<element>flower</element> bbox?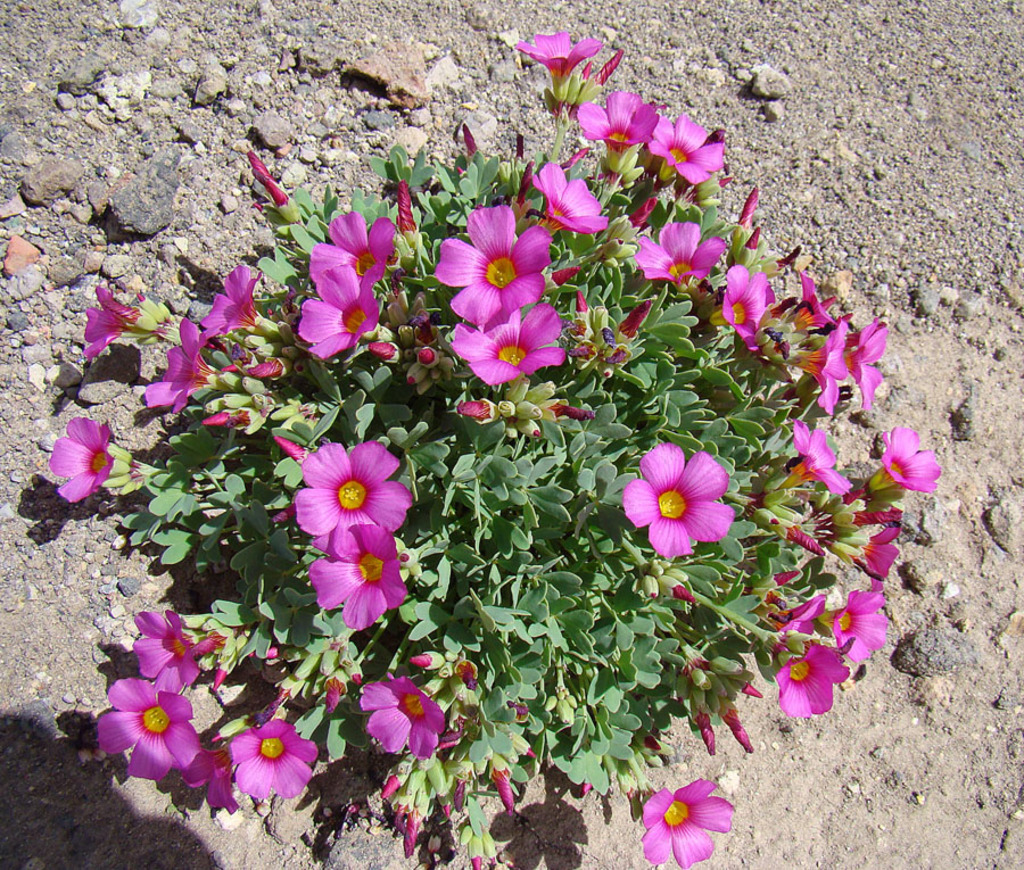
left=776, top=593, right=823, bottom=639
